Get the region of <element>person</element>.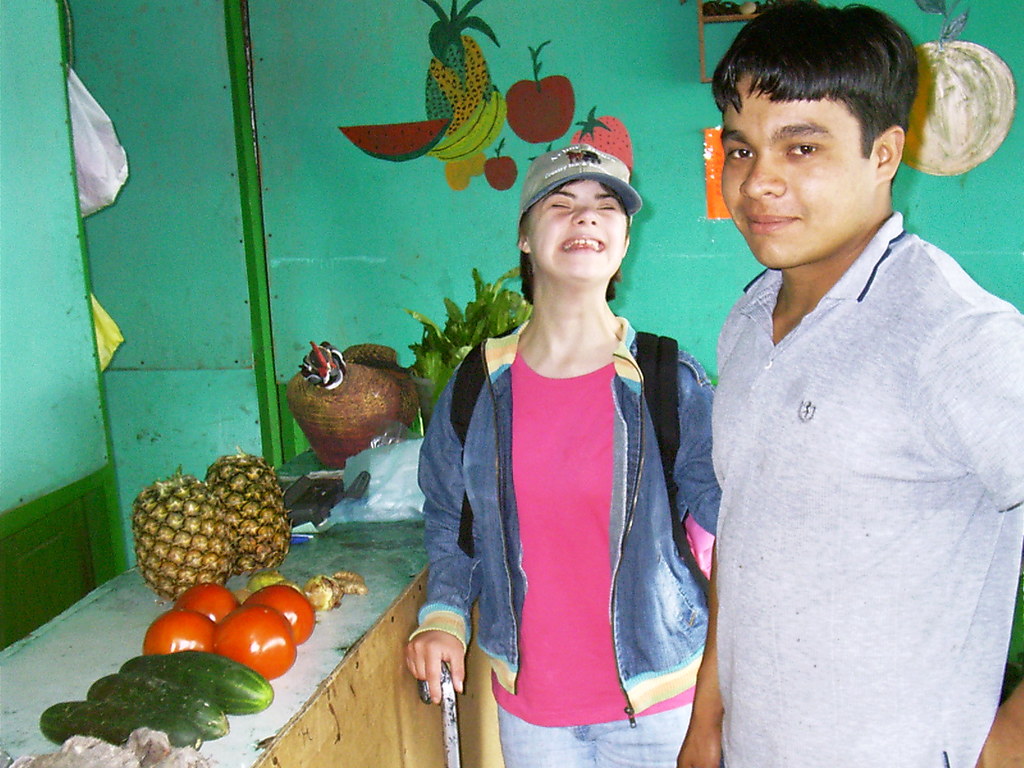
region(675, 0, 1023, 767).
